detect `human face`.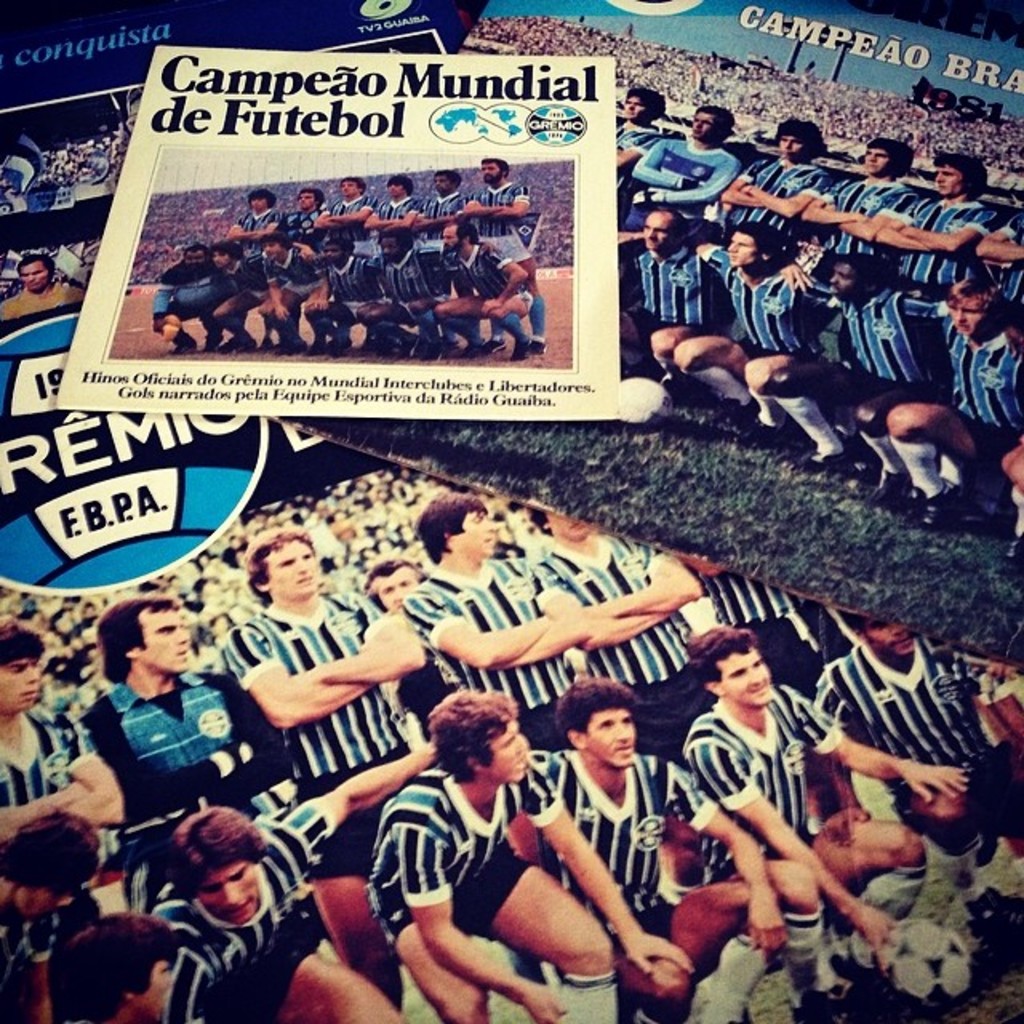
Detected at box(640, 210, 672, 250).
